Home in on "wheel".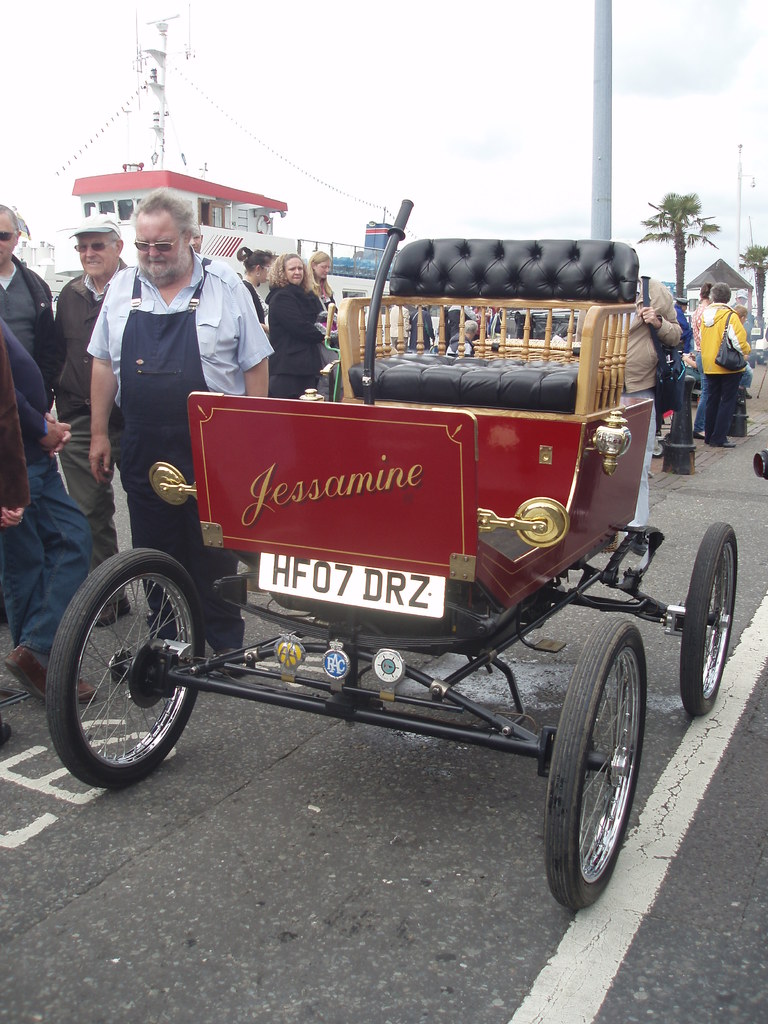
Homed in at box(653, 442, 665, 457).
